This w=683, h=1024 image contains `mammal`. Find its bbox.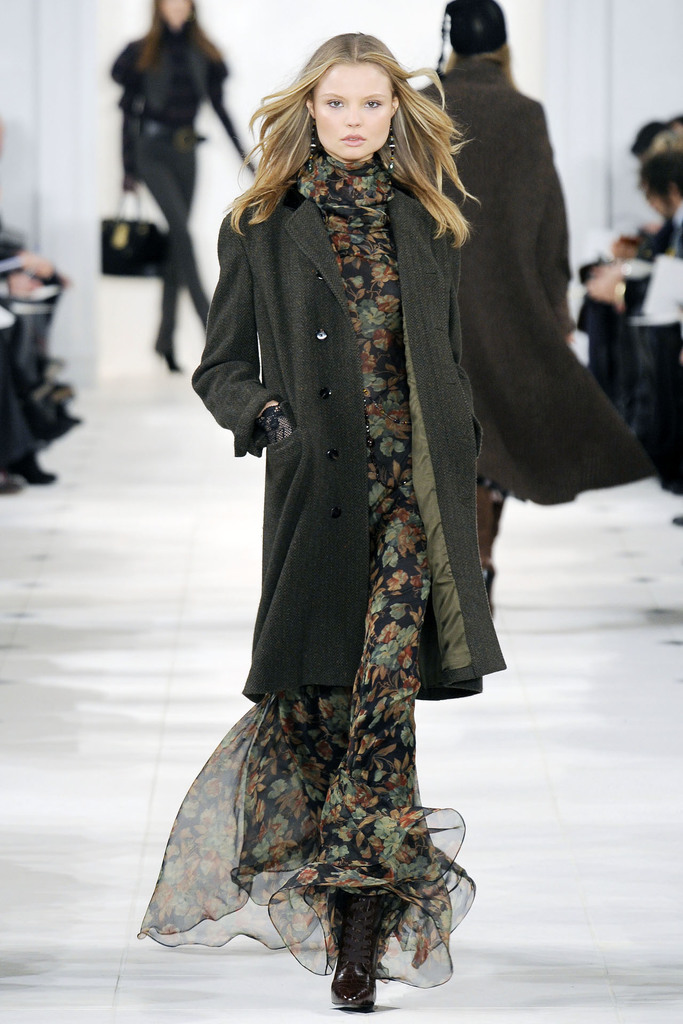
Rect(106, 0, 255, 373).
